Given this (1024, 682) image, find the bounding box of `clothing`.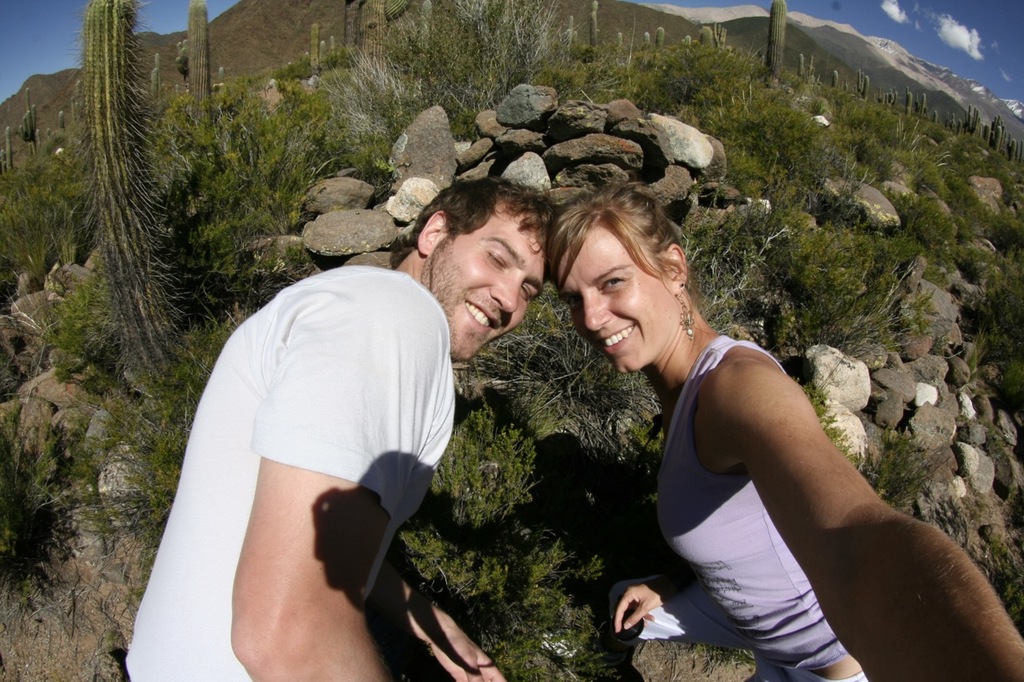
box=[645, 335, 884, 681].
